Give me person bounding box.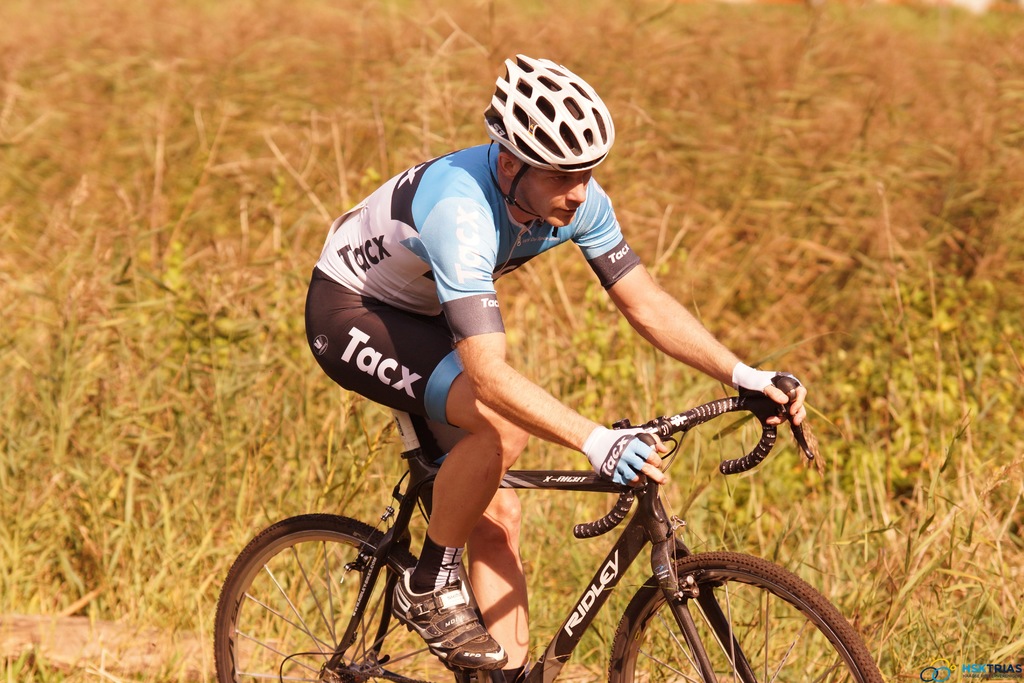
(x1=295, y1=59, x2=812, y2=667).
